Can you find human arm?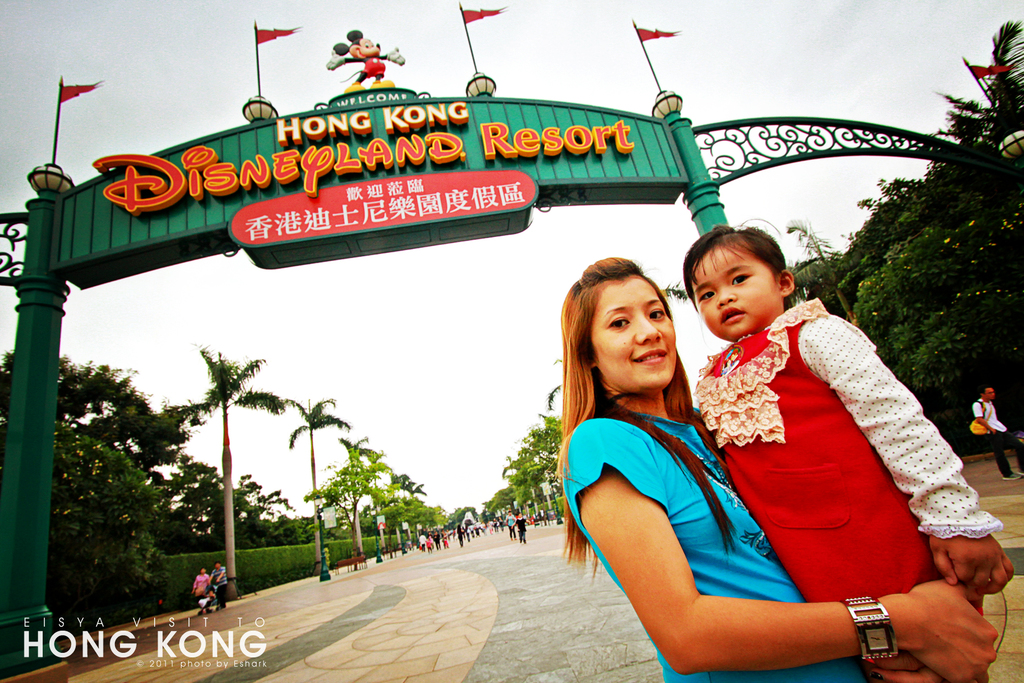
Yes, bounding box: detection(564, 400, 901, 672).
